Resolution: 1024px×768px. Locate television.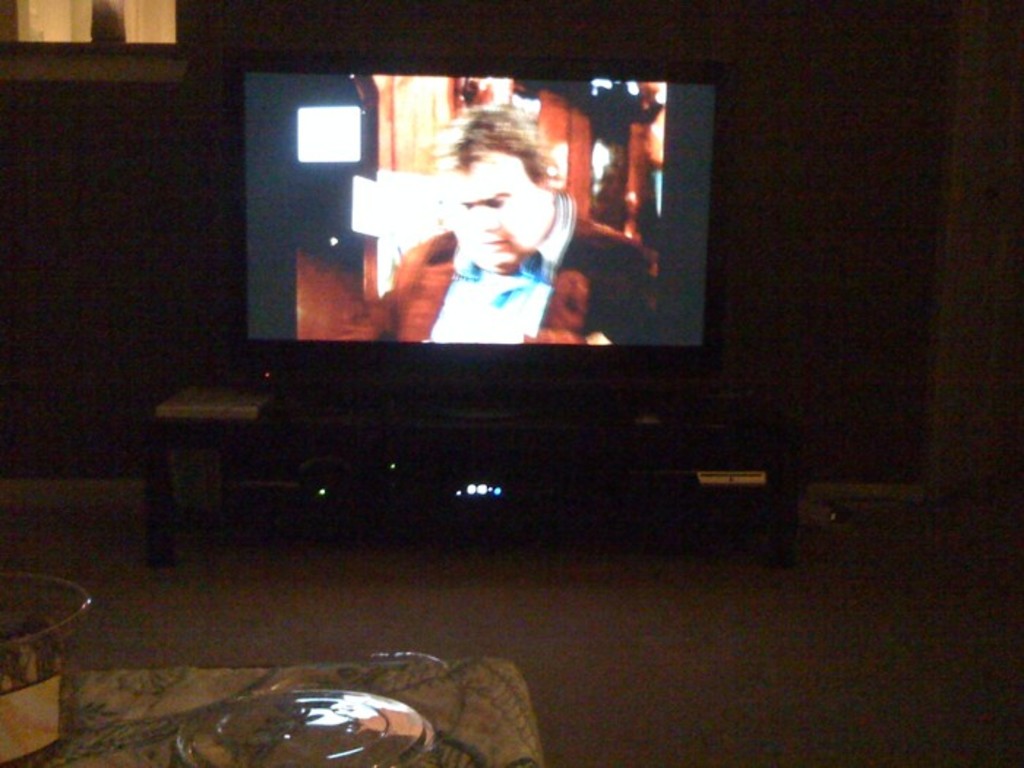
[221,50,723,420].
